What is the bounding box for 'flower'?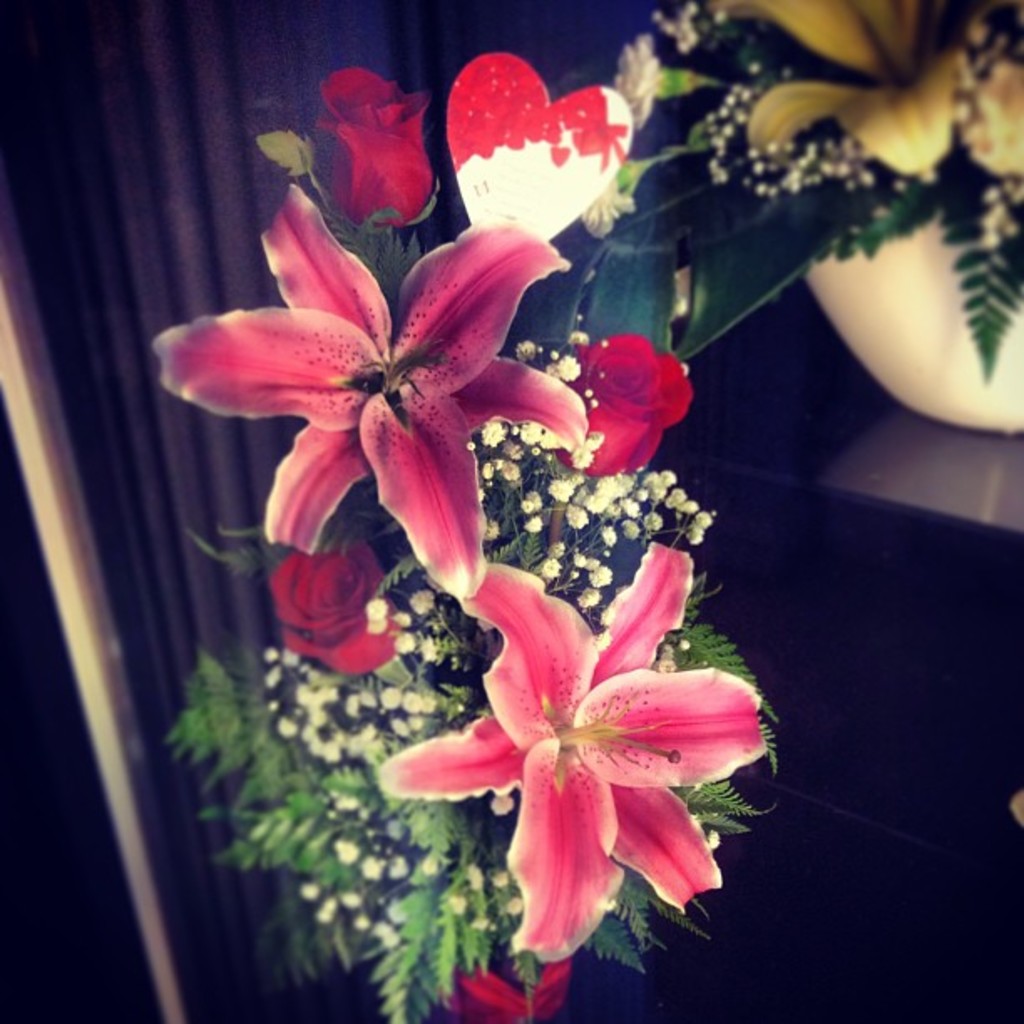
bbox(577, 159, 637, 233).
